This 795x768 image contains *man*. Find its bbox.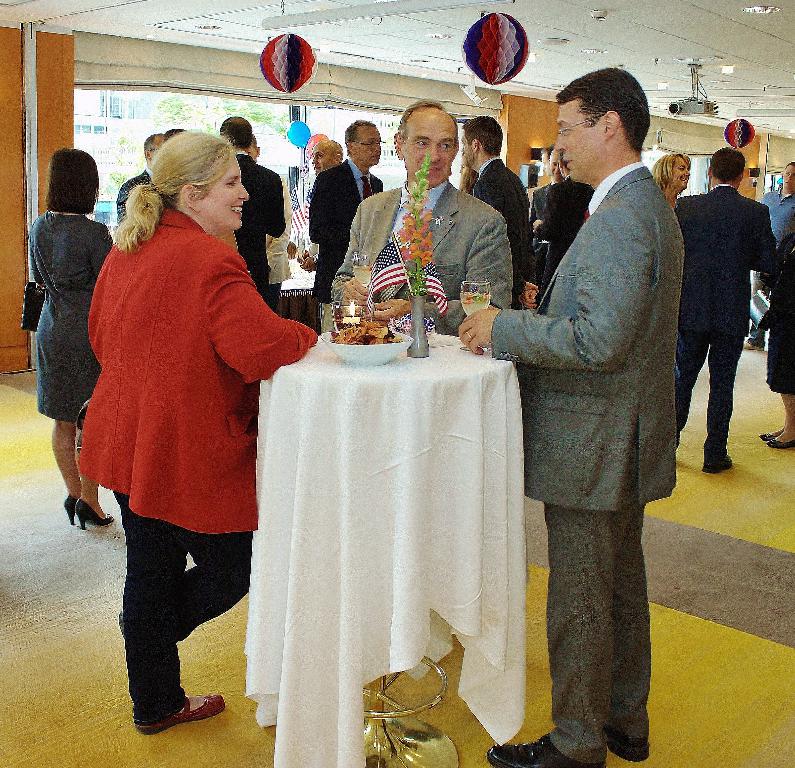
bbox(309, 116, 402, 339).
